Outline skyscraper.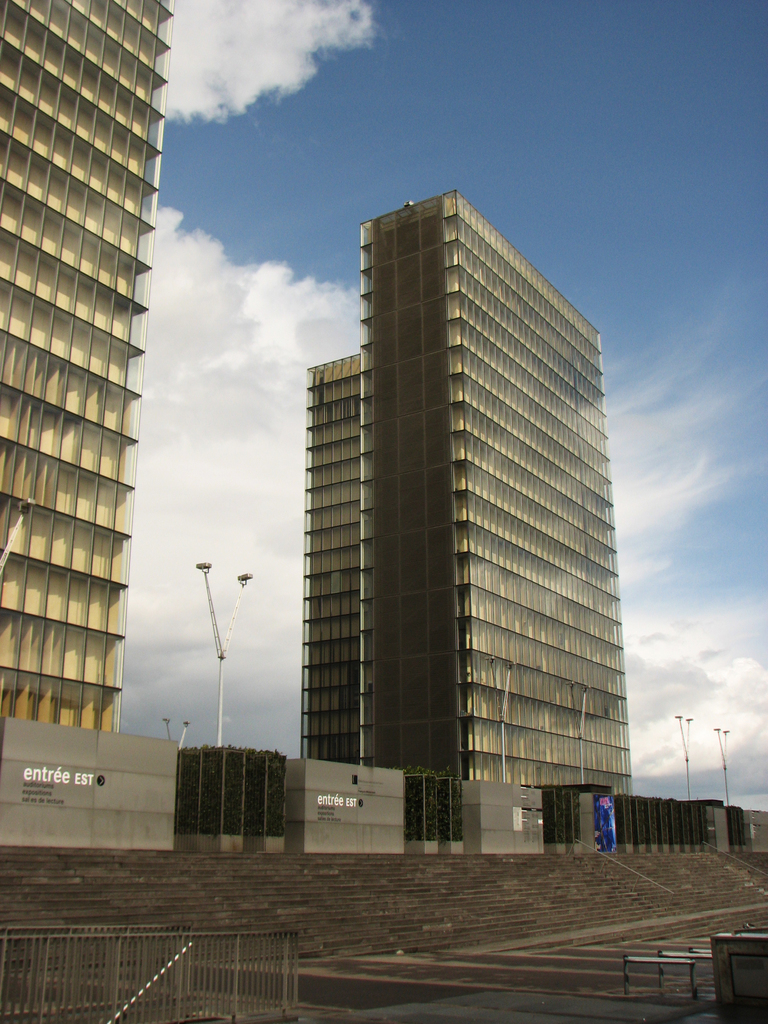
Outline: crop(297, 356, 365, 769).
